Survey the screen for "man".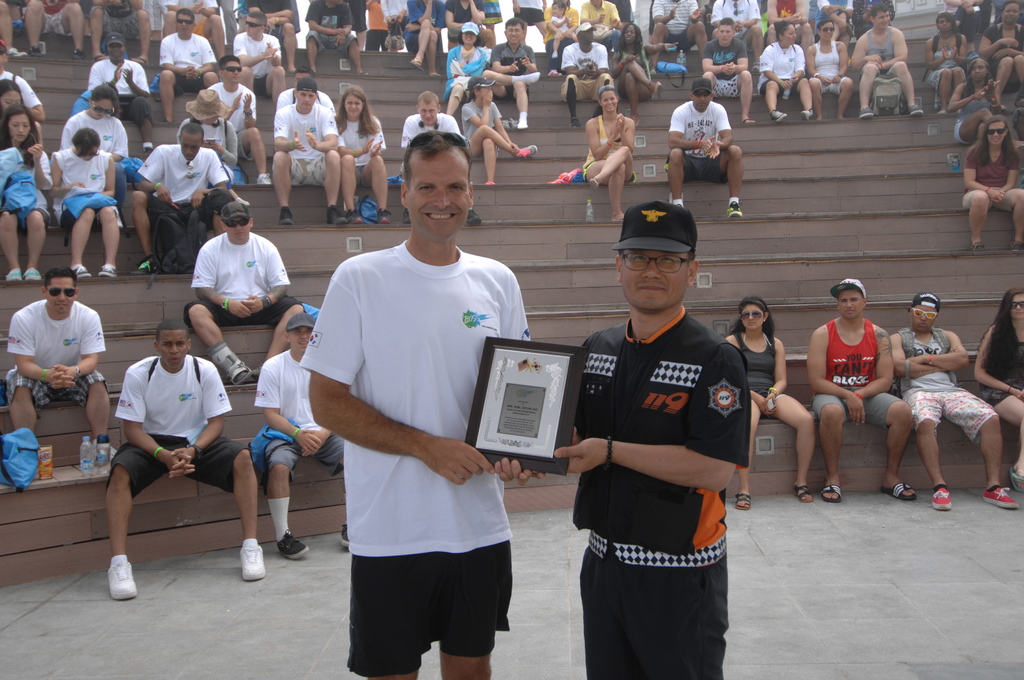
Survey found: detection(2, 270, 118, 473).
